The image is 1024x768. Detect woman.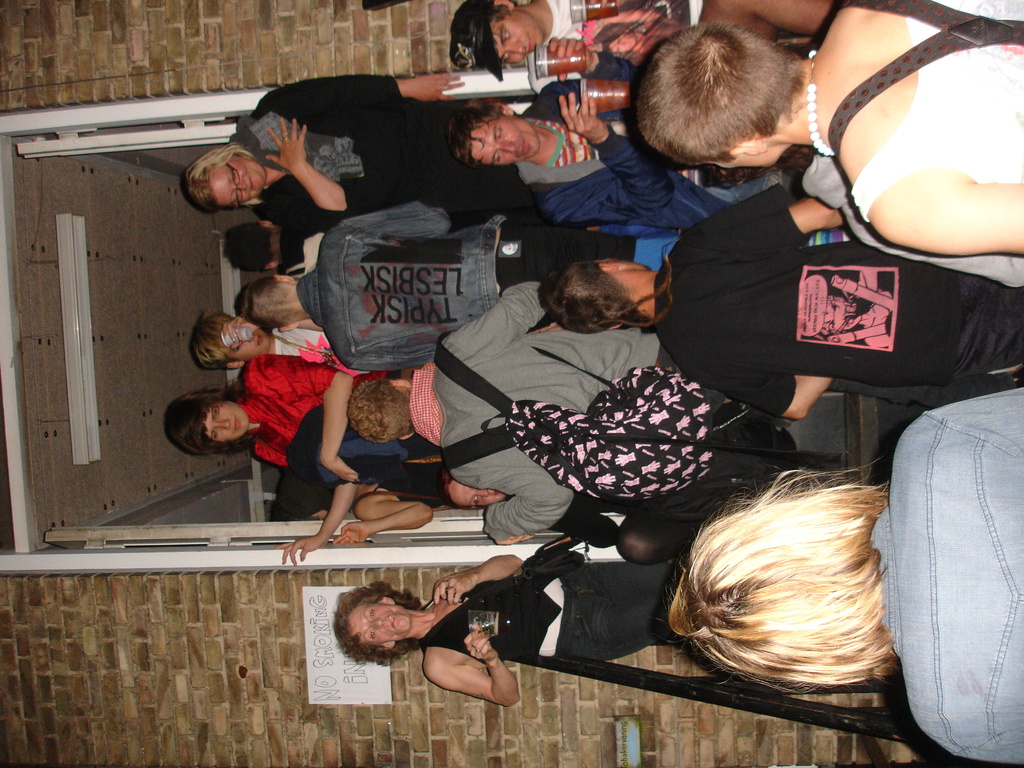
Detection: [x1=264, y1=461, x2=460, y2=547].
